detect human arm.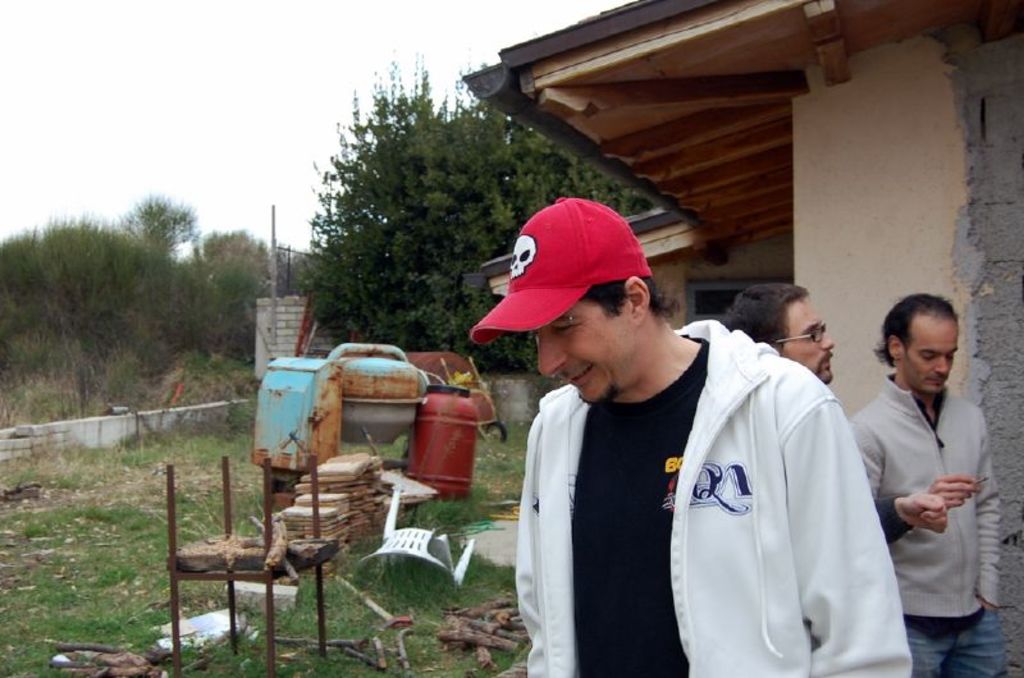
Detected at crop(868, 493, 945, 540).
